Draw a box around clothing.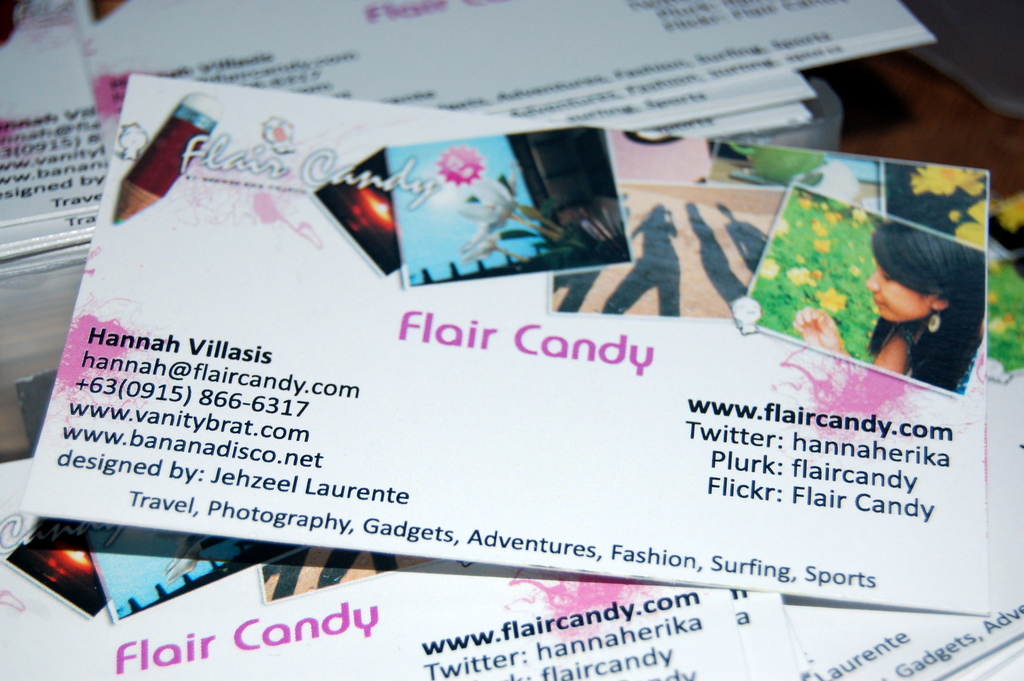
detection(898, 320, 983, 391).
